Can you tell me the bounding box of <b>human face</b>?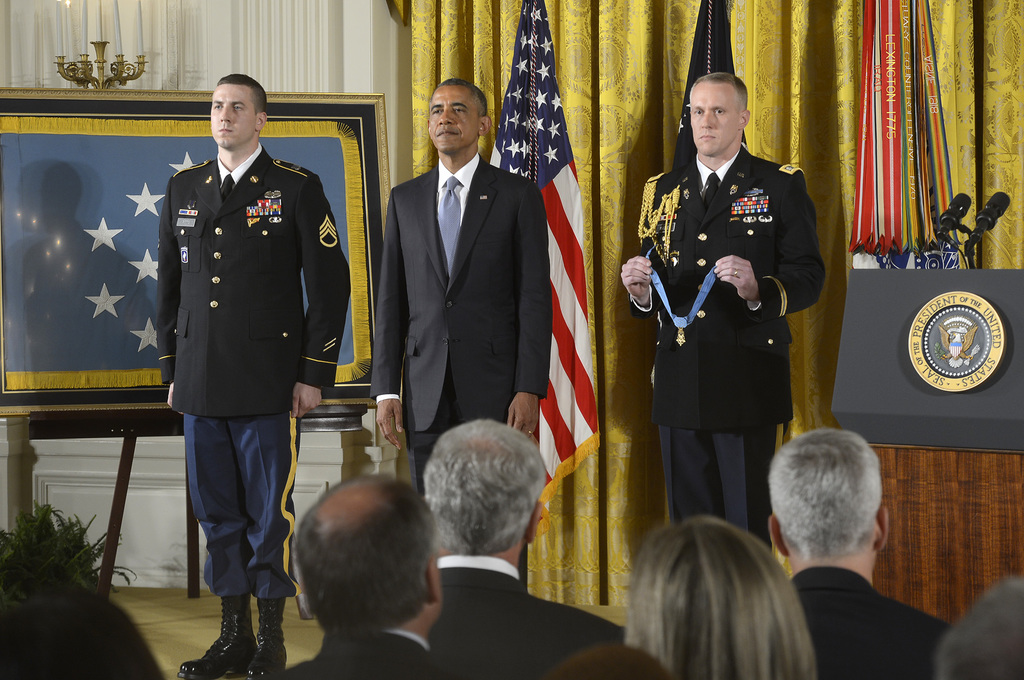
Rect(428, 79, 479, 155).
